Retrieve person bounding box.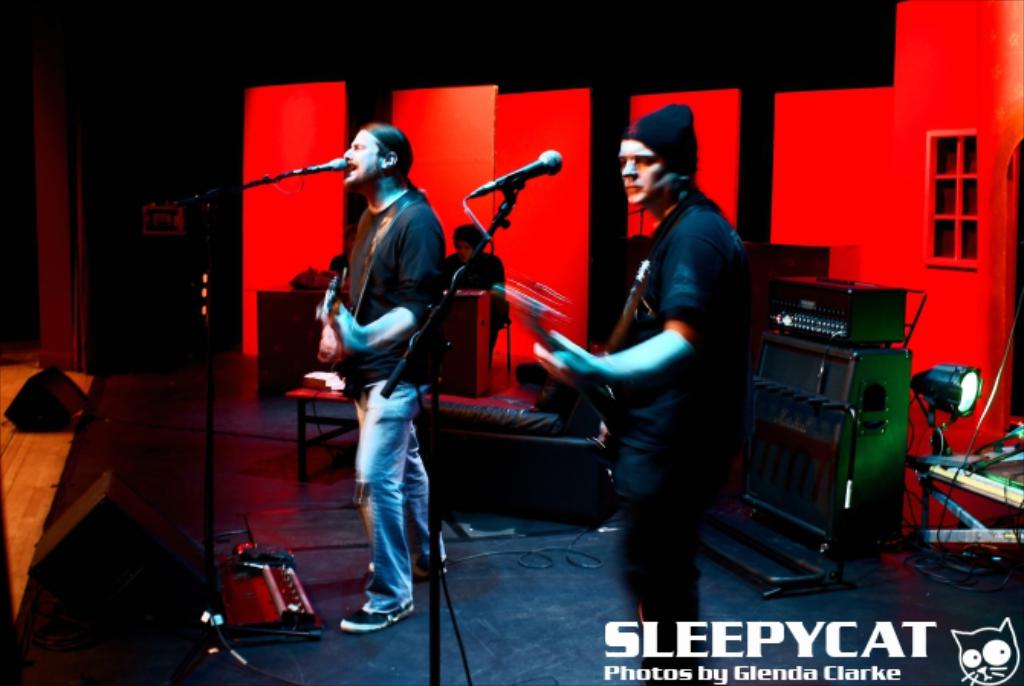
Bounding box: box(564, 84, 750, 622).
